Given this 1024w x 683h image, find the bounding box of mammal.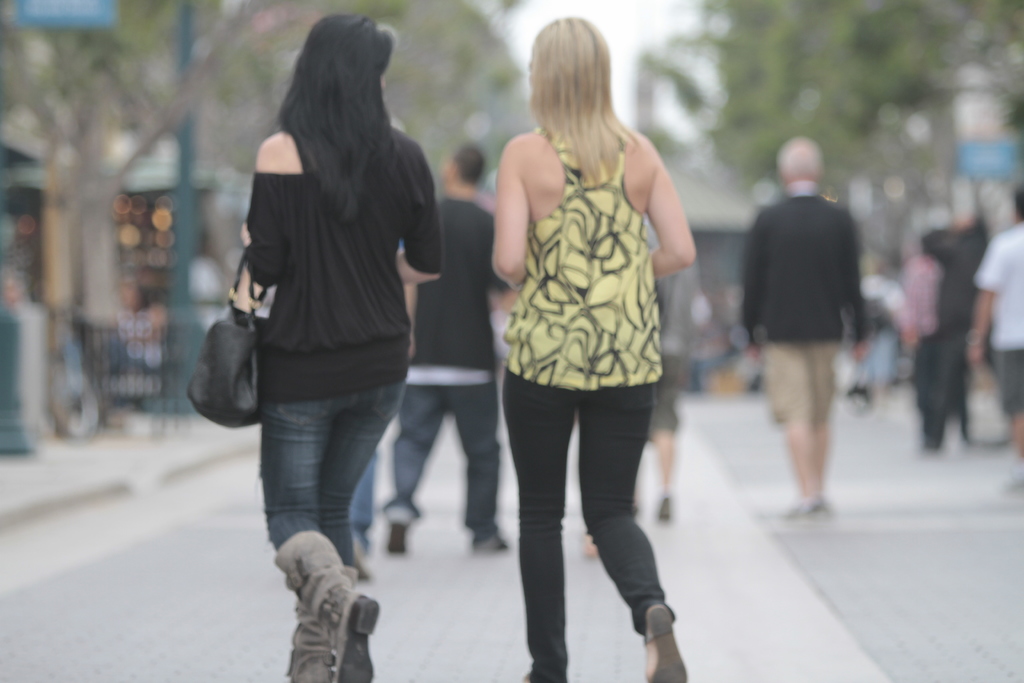
bbox=(234, 12, 439, 682).
